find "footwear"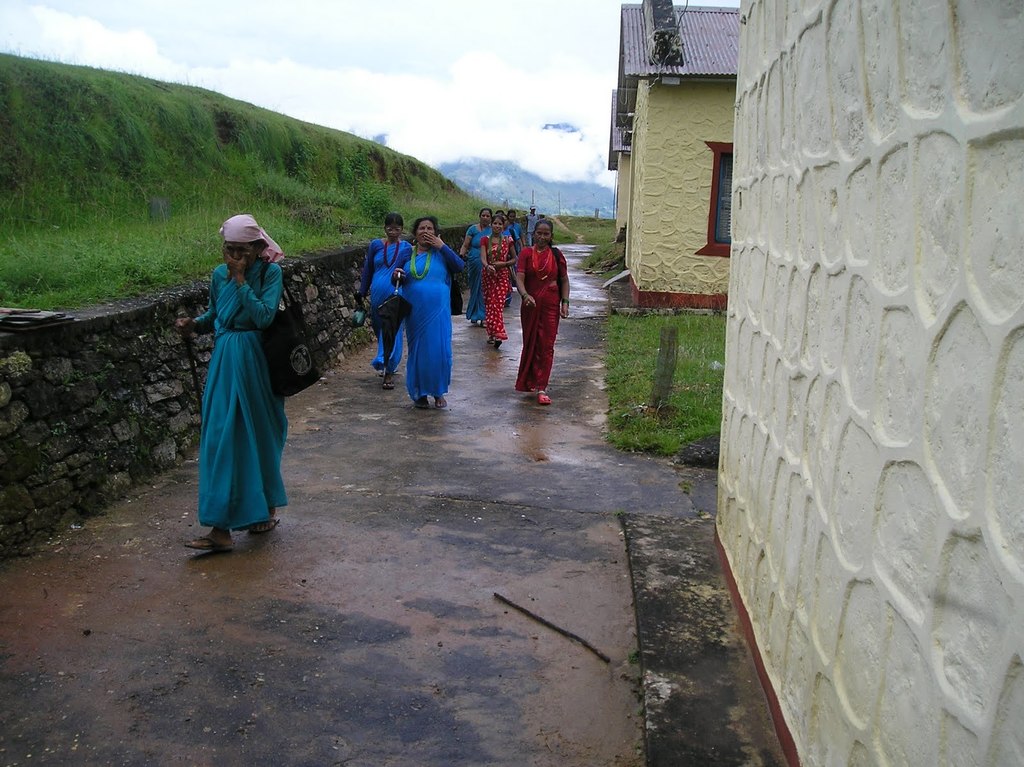
detection(482, 321, 484, 328)
